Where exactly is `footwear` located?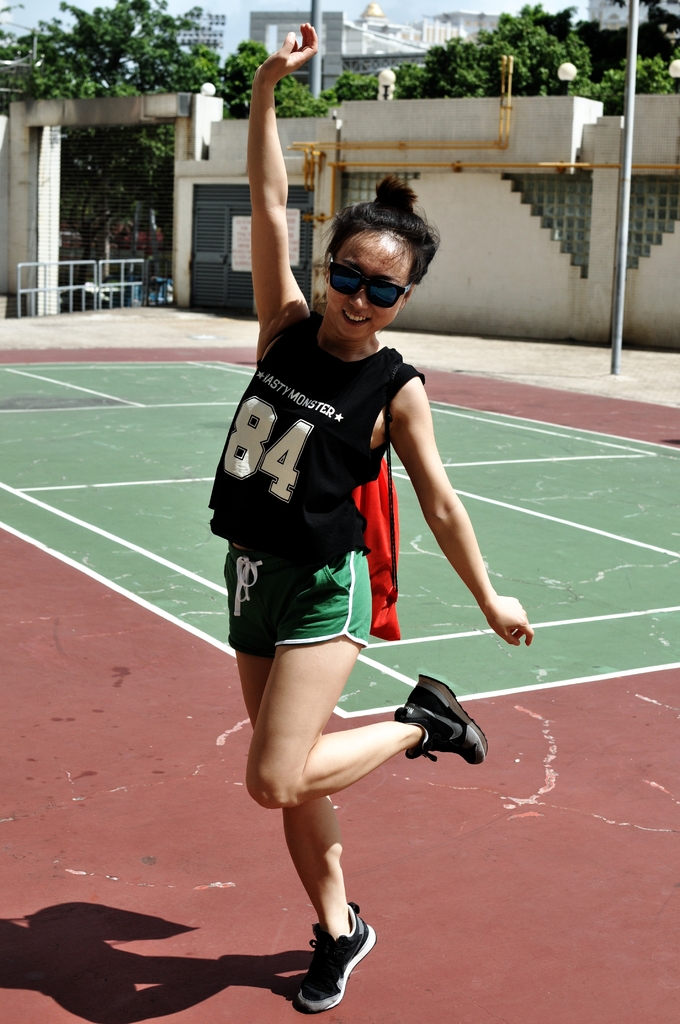
Its bounding box is <bbox>290, 929, 366, 1011</bbox>.
